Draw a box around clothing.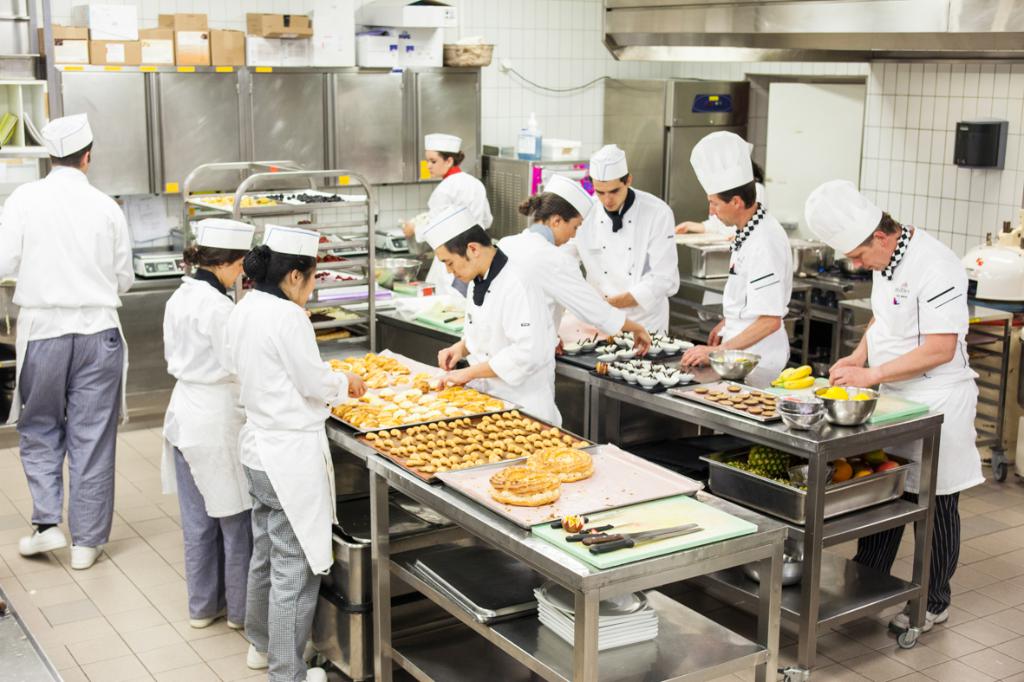
detection(719, 204, 792, 391).
